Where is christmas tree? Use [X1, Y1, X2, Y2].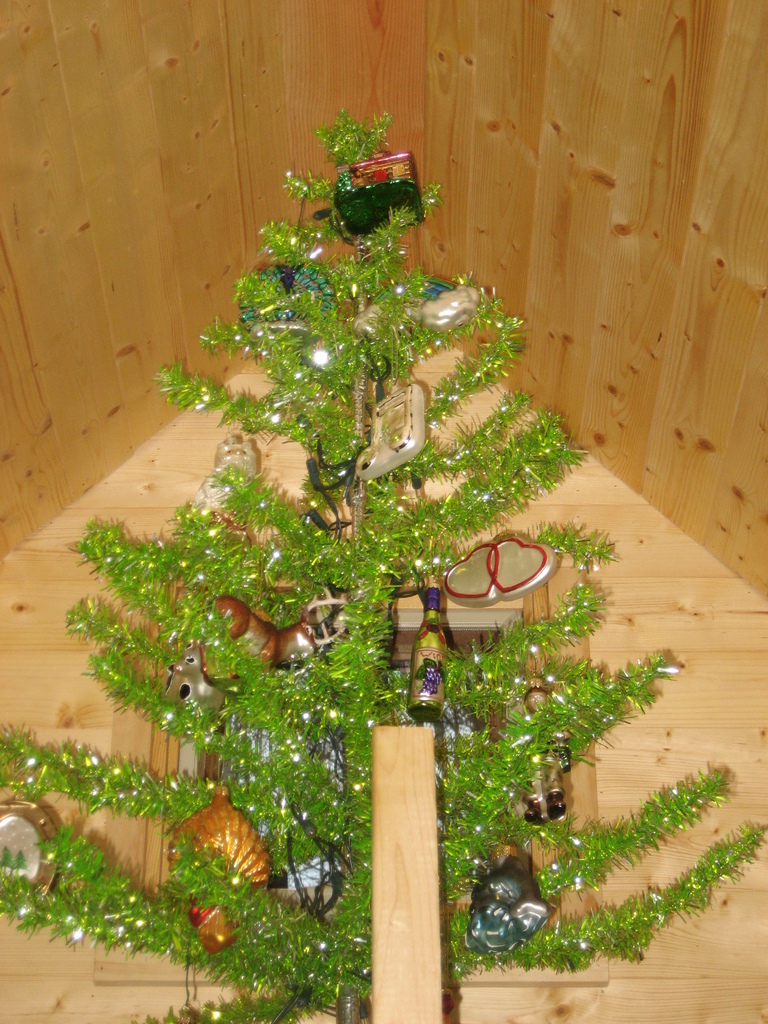
[0, 100, 767, 1023].
